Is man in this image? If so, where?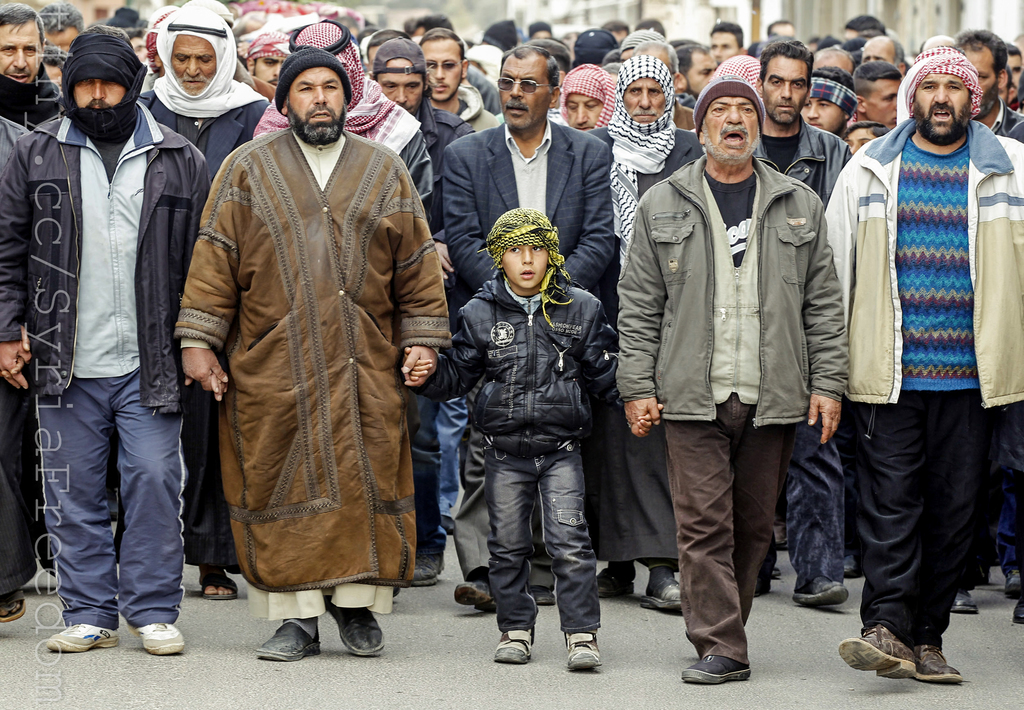
Yes, at crop(6, 22, 200, 677).
